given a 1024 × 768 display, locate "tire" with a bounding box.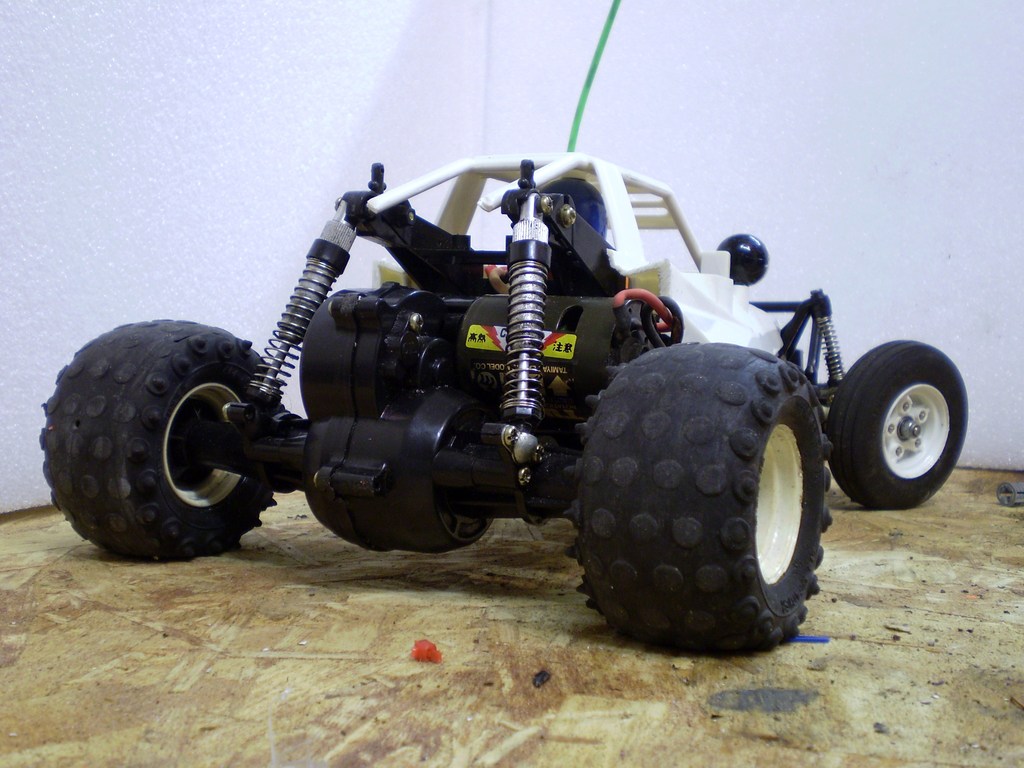
Located: [39, 317, 288, 562].
